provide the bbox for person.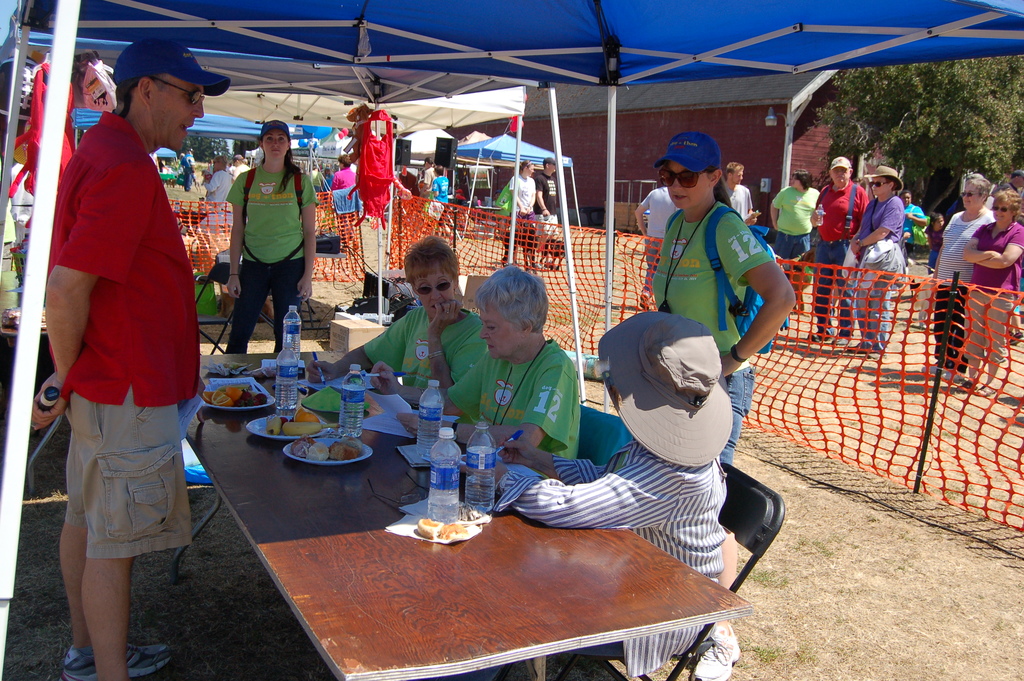
l=847, t=166, r=906, b=357.
